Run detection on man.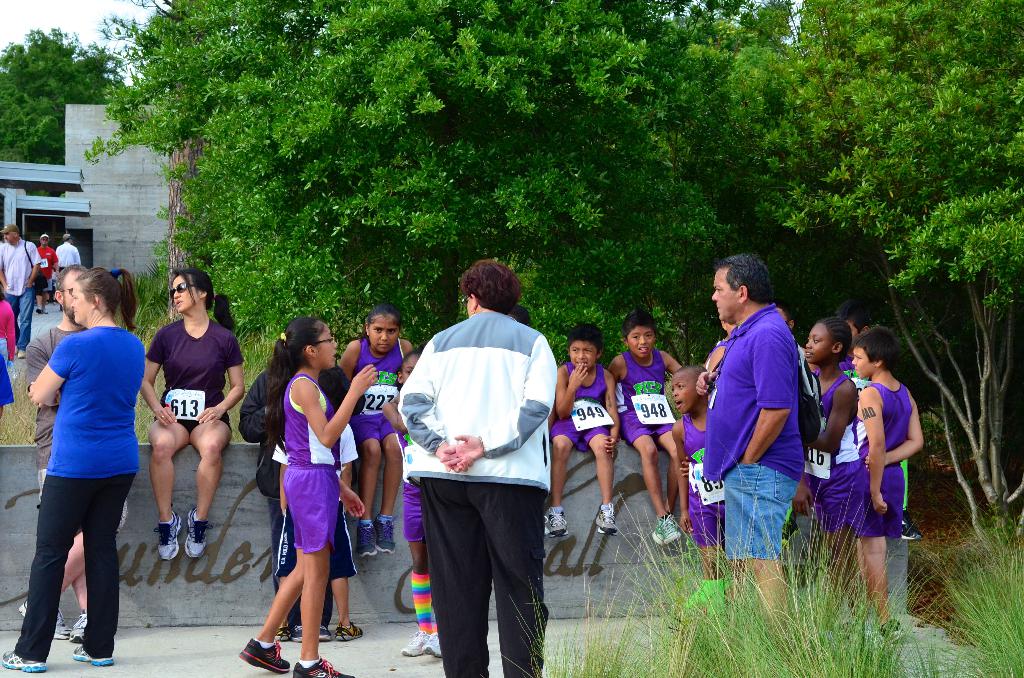
Result: {"x1": 58, "y1": 228, "x2": 86, "y2": 279}.
